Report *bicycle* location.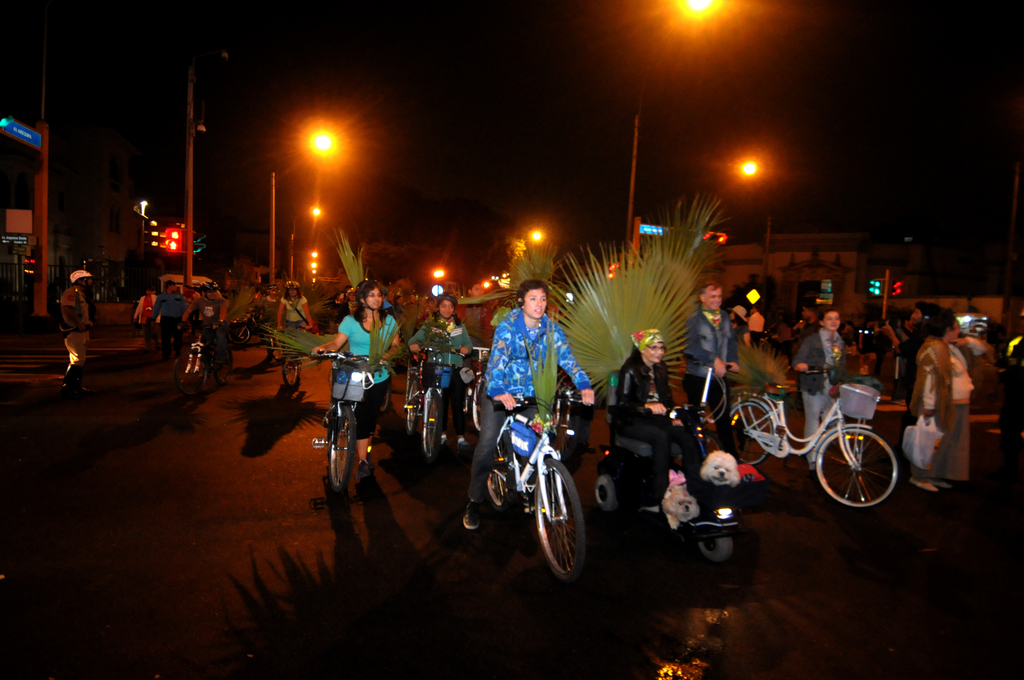
Report: Rect(170, 318, 238, 395).
